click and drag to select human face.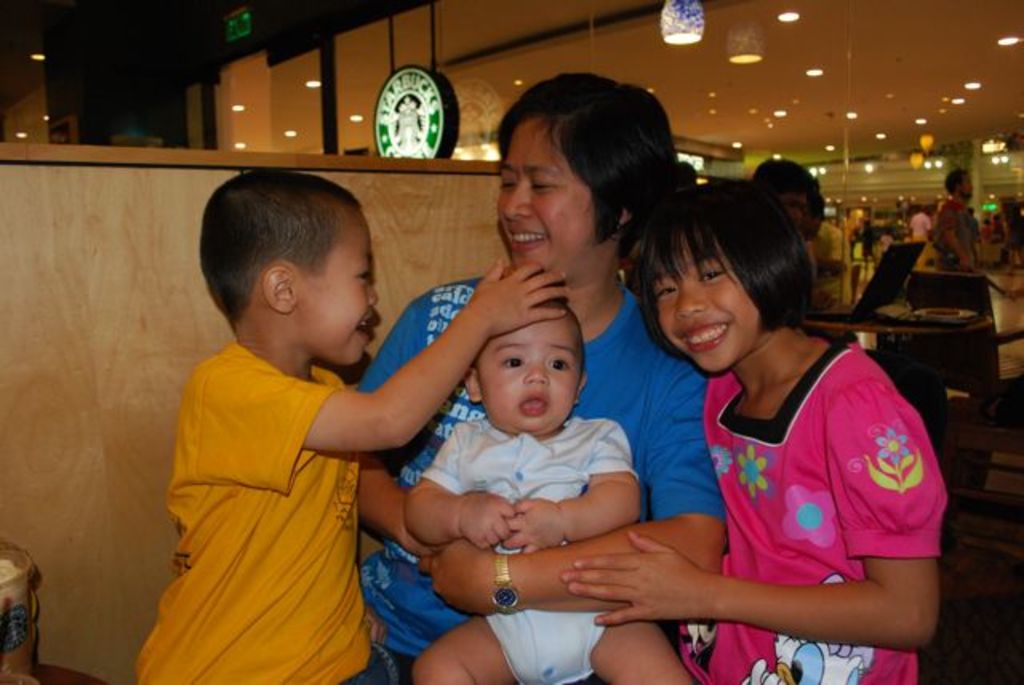
Selection: (477, 318, 587, 434).
